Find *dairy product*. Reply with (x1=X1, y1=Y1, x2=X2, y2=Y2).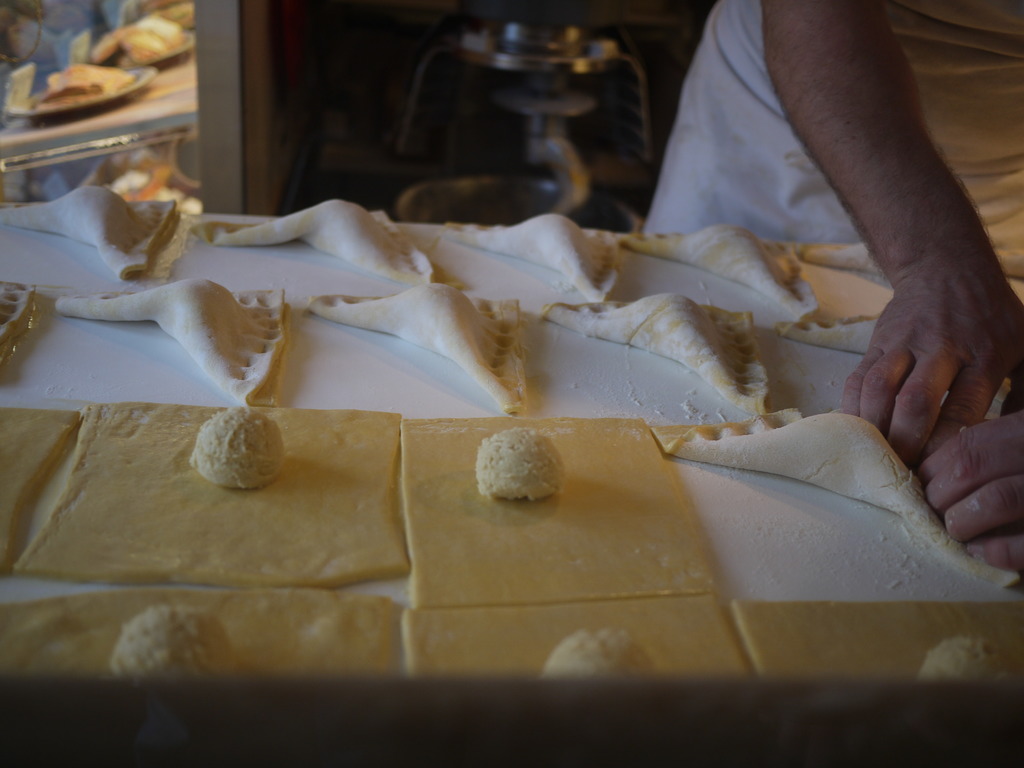
(x1=922, y1=642, x2=1005, y2=699).
